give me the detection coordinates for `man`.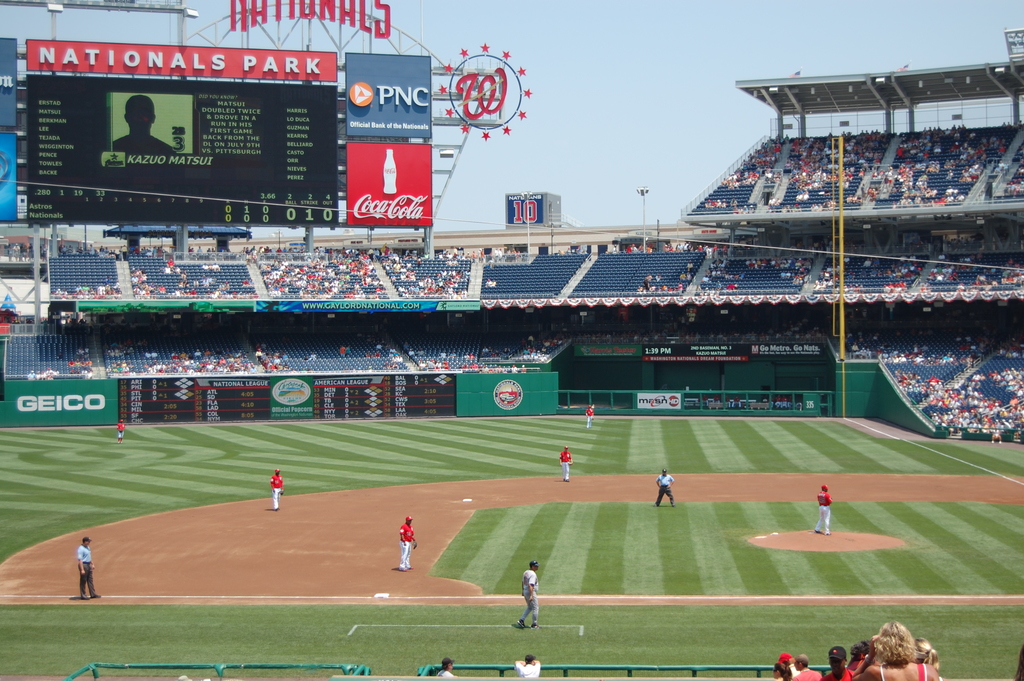
<bbox>792, 654, 824, 680</bbox>.
